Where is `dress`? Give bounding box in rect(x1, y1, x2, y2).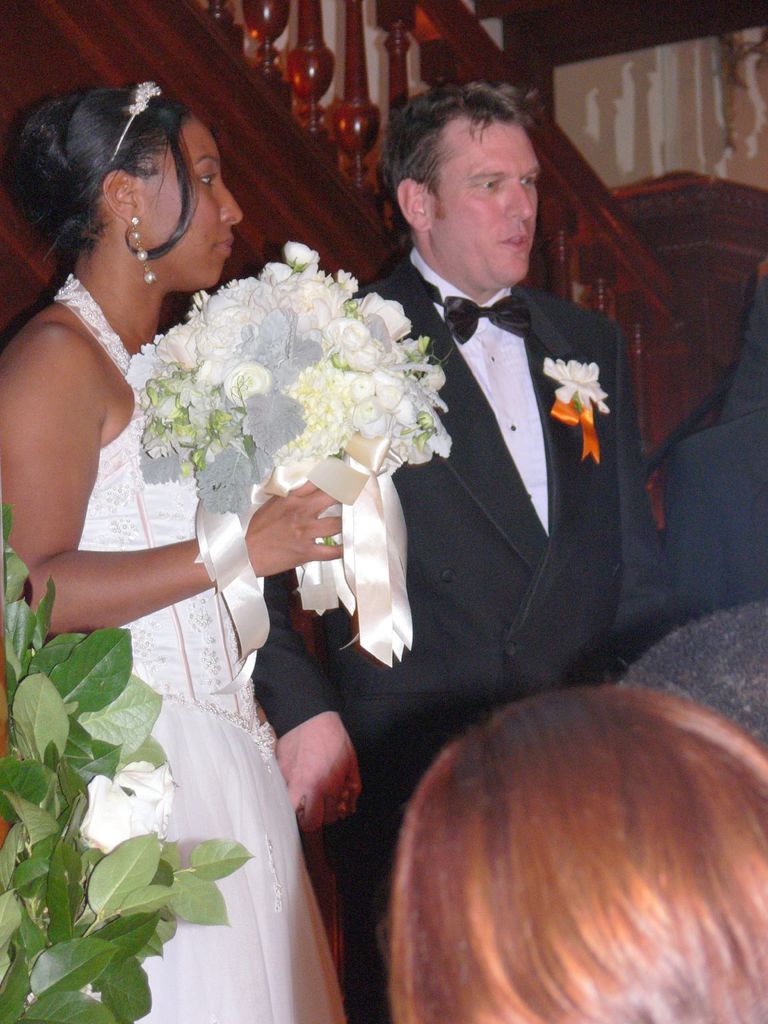
rect(49, 333, 360, 997).
